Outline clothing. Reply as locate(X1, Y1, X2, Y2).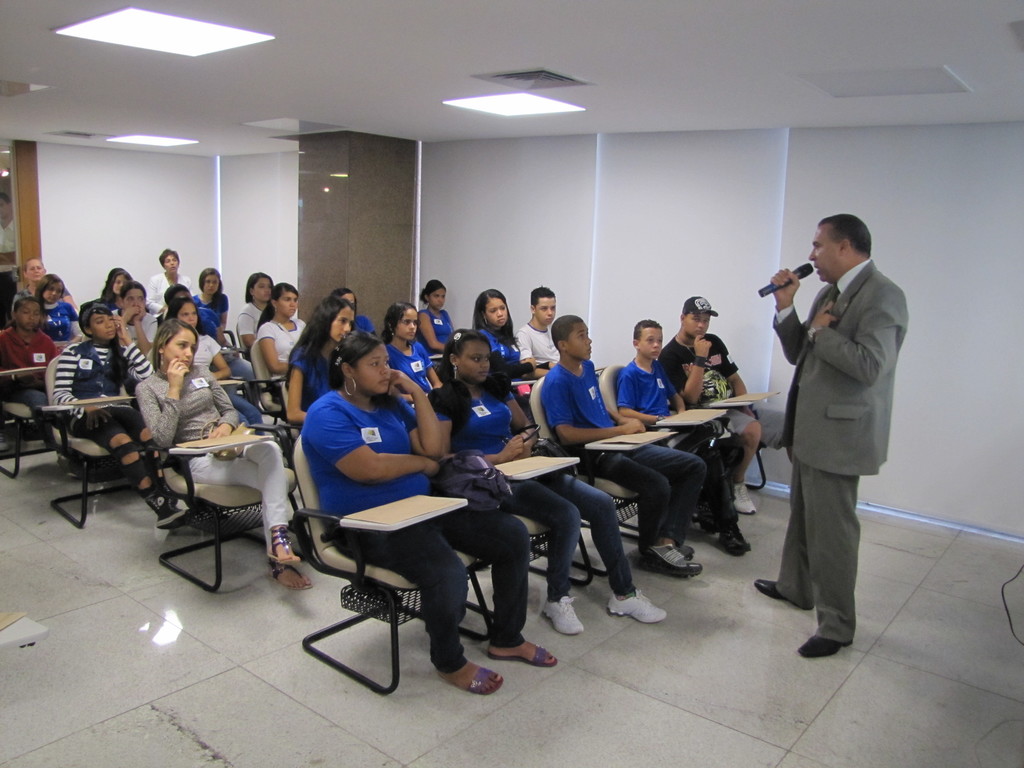
locate(615, 359, 749, 536).
